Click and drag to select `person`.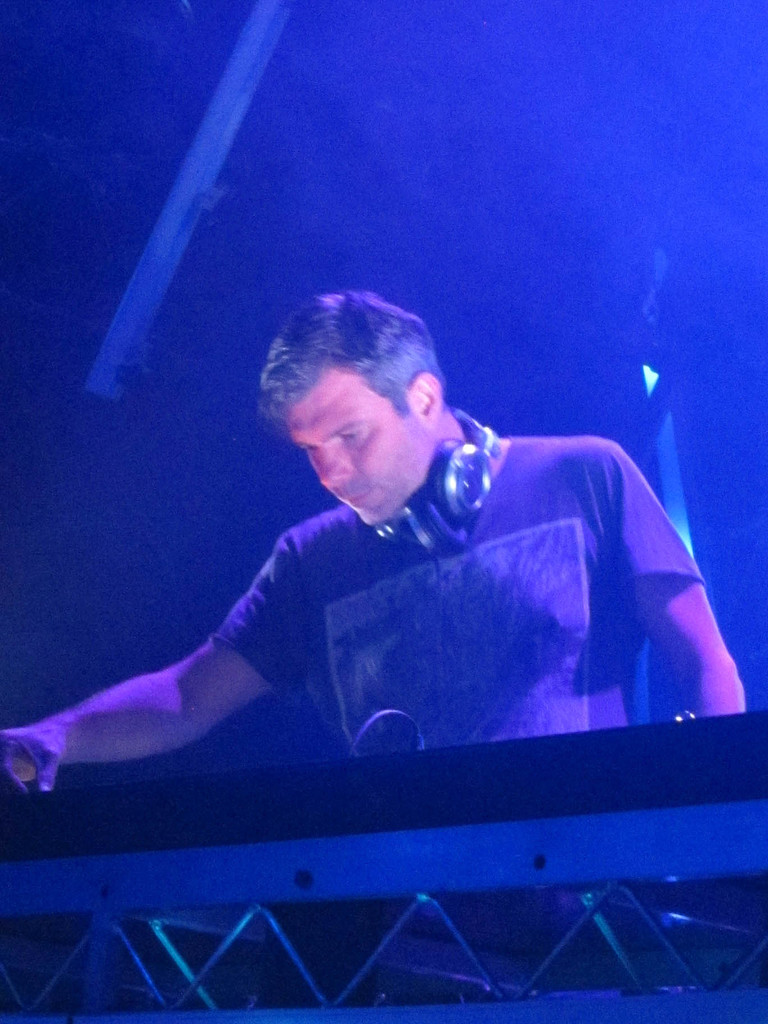
Selection: x1=0 y1=283 x2=749 y2=796.
